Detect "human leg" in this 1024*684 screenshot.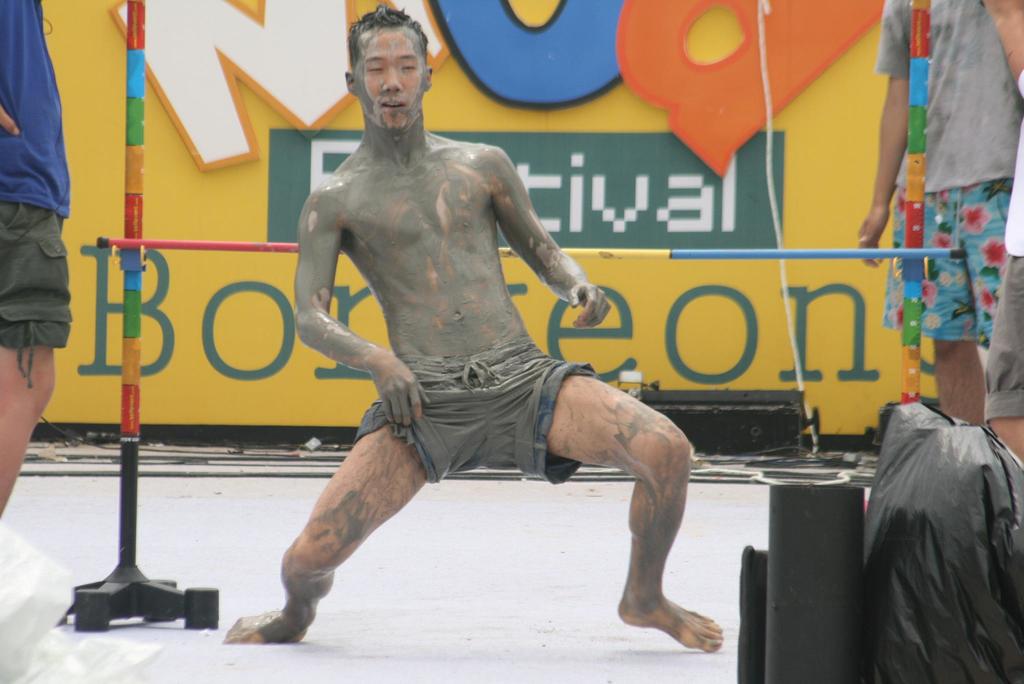
Detection: (left=931, top=339, right=980, bottom=421).
